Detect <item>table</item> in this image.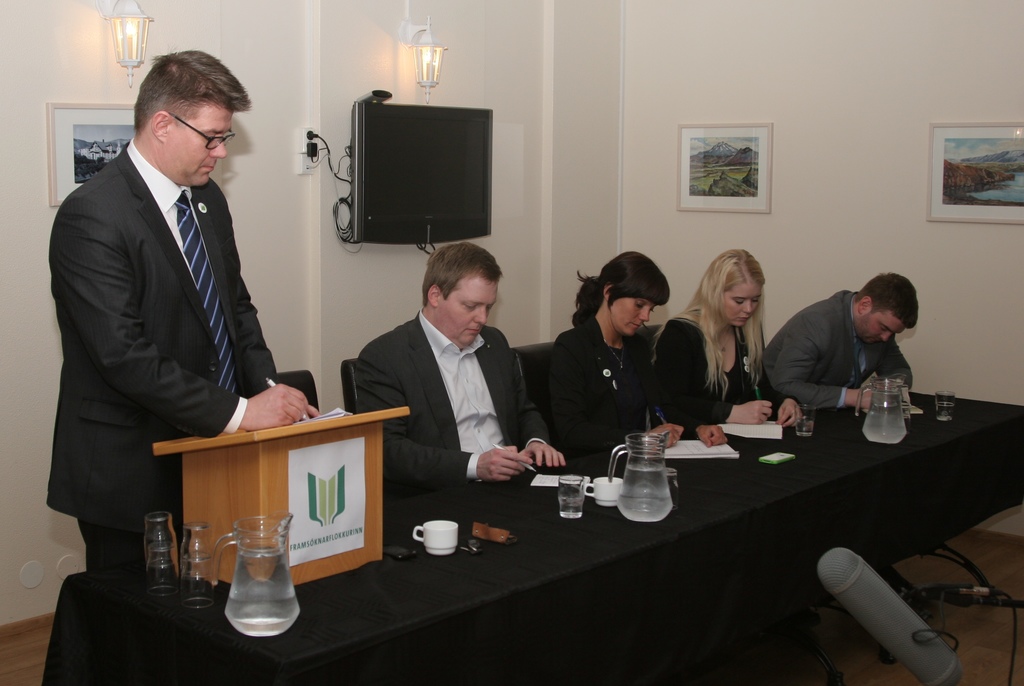
Detection: locate(41, 392, 1023, 678).
